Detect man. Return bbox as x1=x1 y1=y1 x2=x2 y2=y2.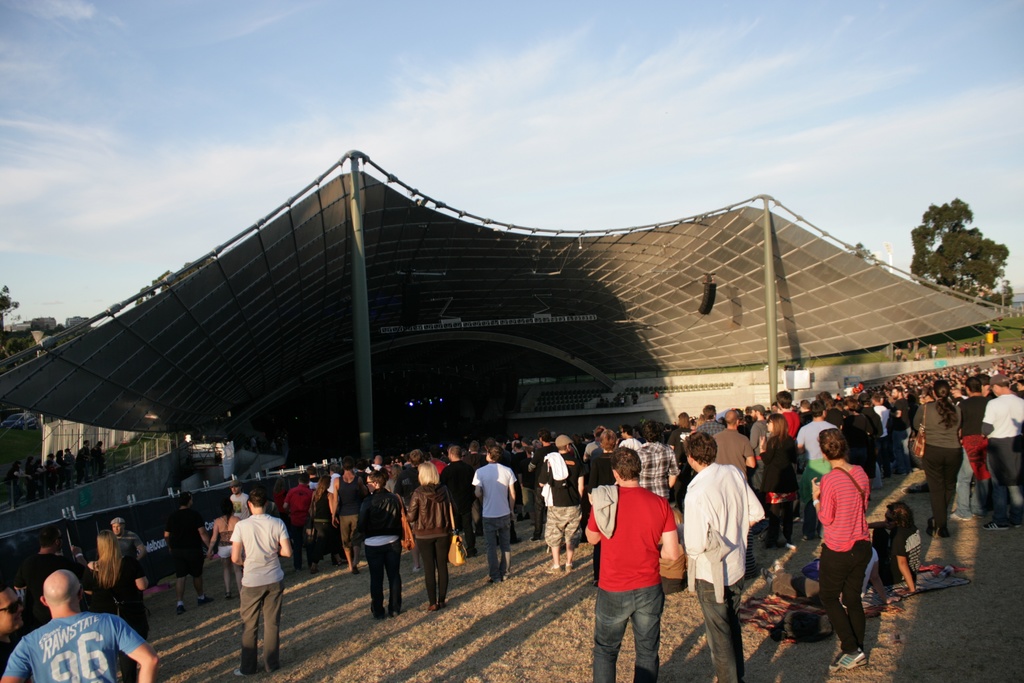
x1=582 y1=426 x2=618 y2=584.
